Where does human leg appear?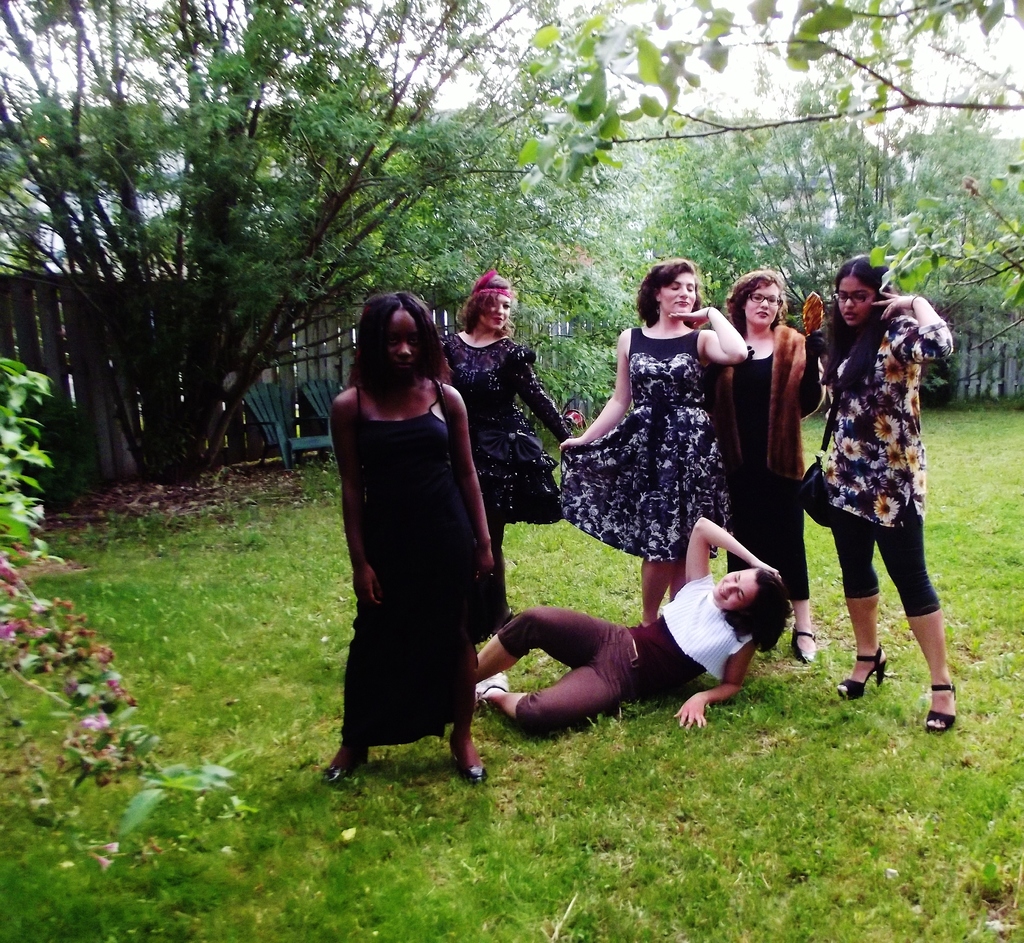
Appears at [x1=791, y1=599, x2=822, y2=663].
